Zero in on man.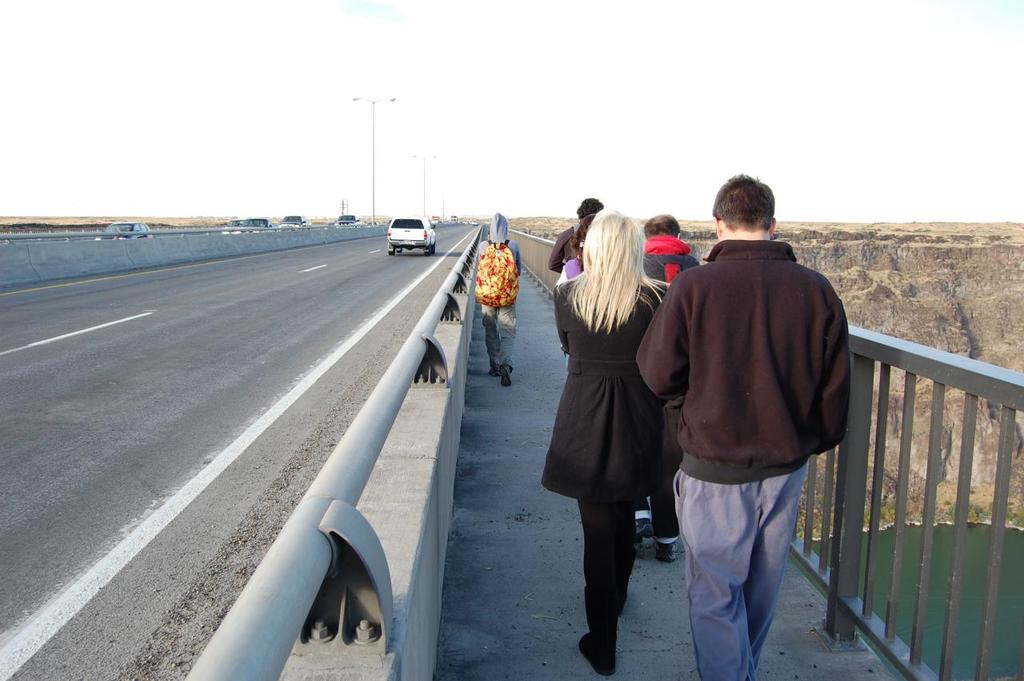
Zeroed in: (634,213,695,567).
